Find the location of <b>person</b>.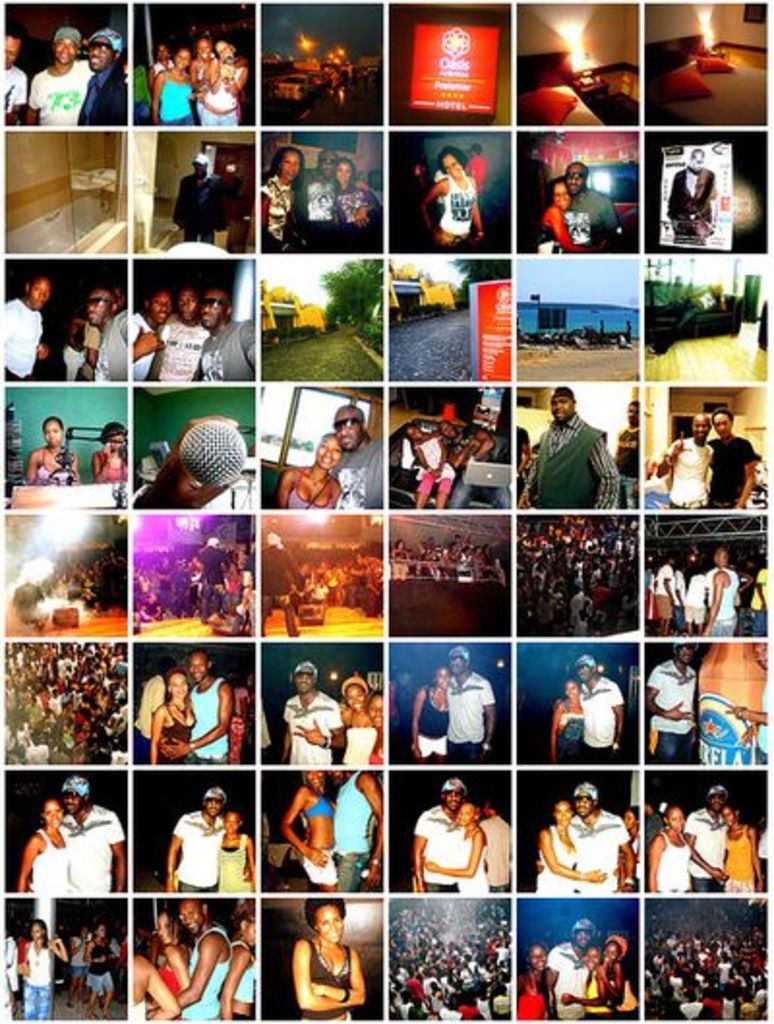
Location: 89, 416, 135, 488.
